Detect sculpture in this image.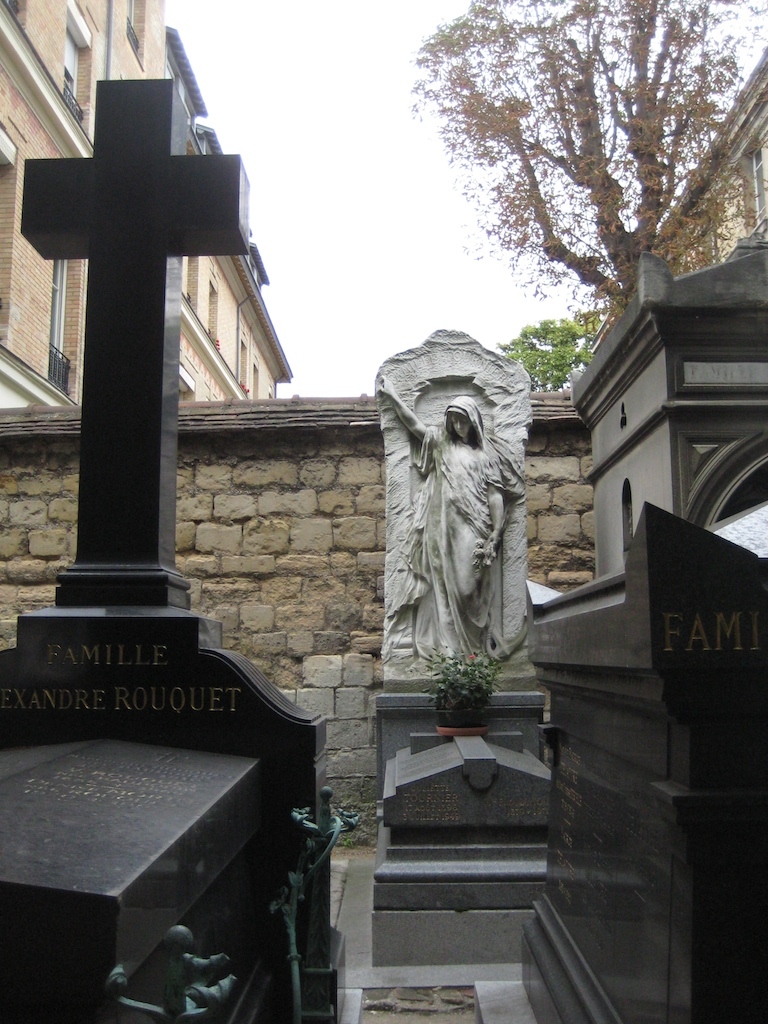
Detection: box(363, 319, 540, 702).
